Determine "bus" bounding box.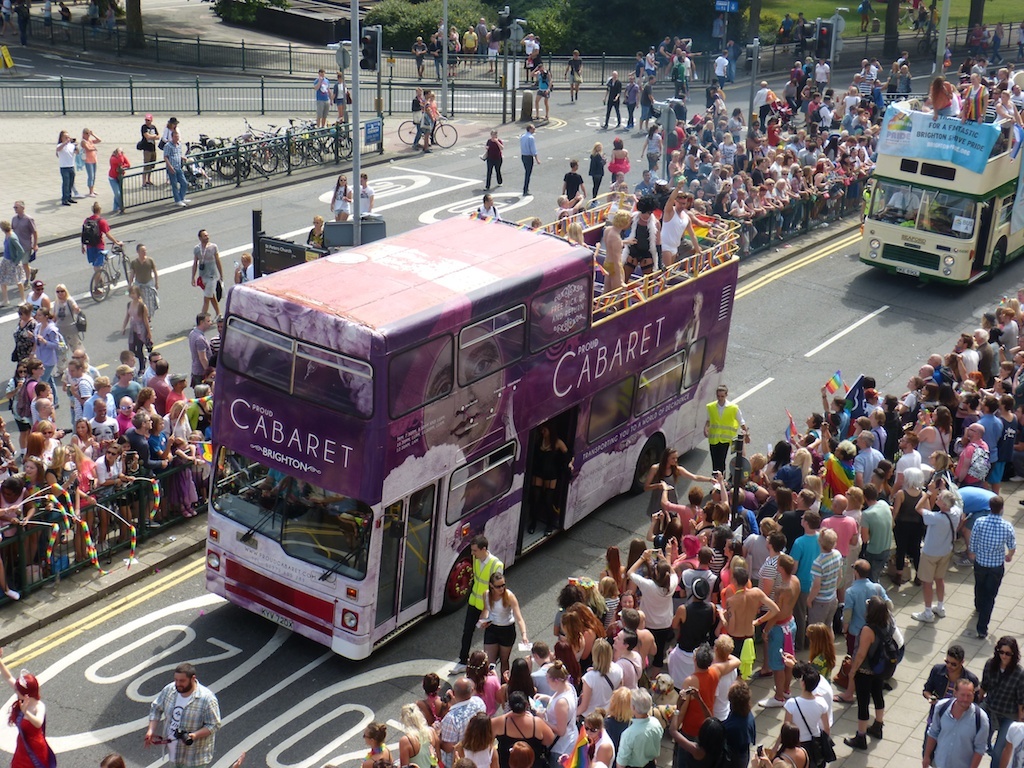
Determined: x1=197 y1=183 x2=732 y2=663.
